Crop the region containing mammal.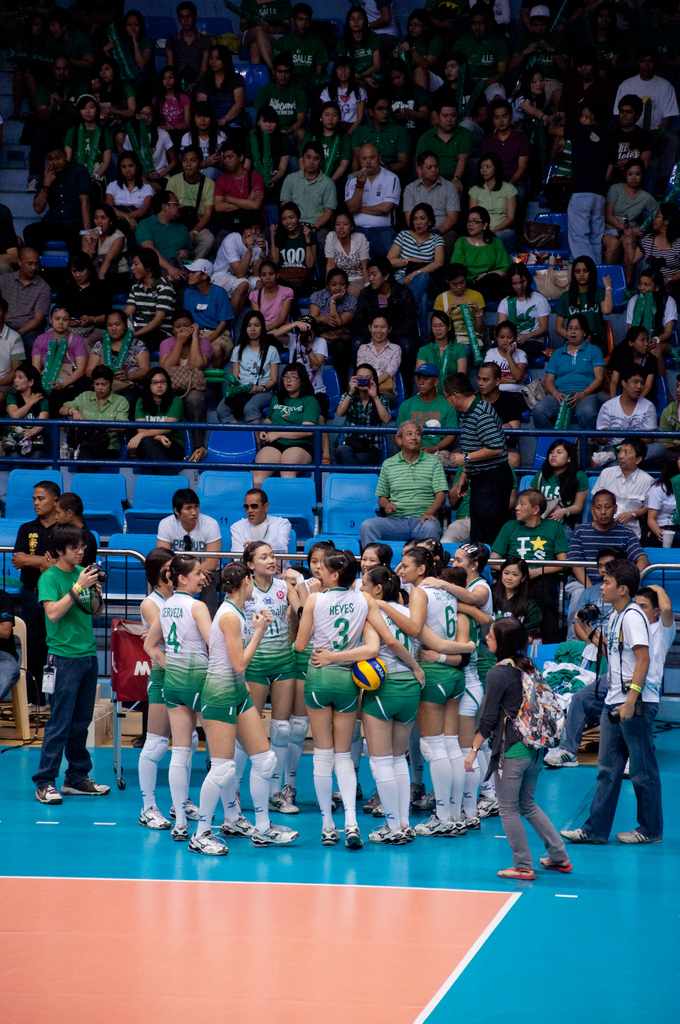
Crop region: region(76, 204, 126, 277).
